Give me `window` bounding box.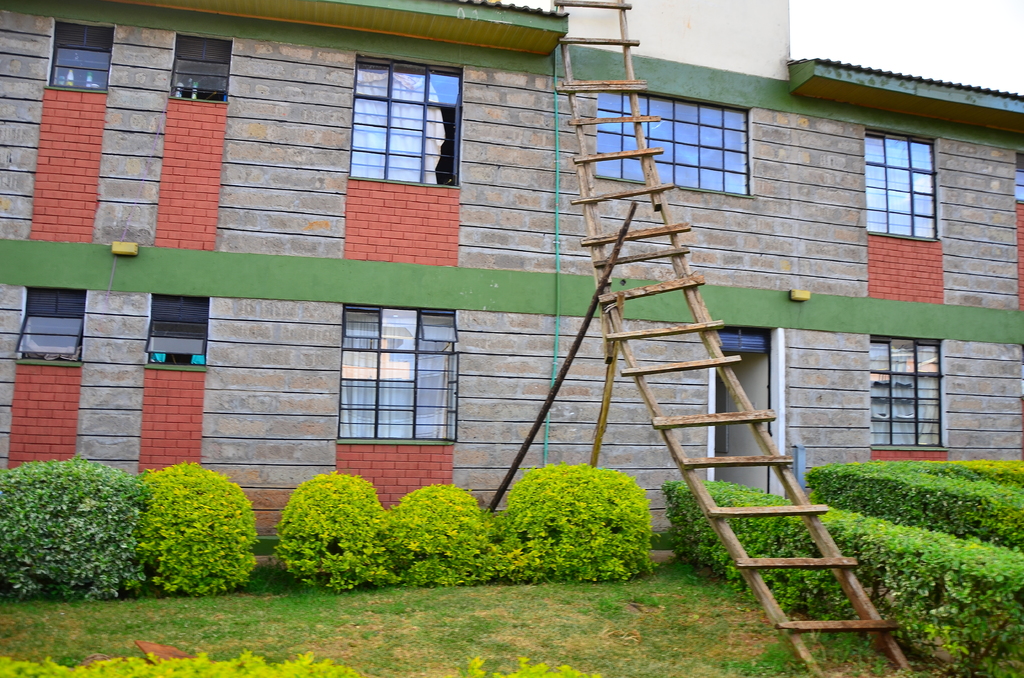
<region>339, 302, 461, 449</region>.
